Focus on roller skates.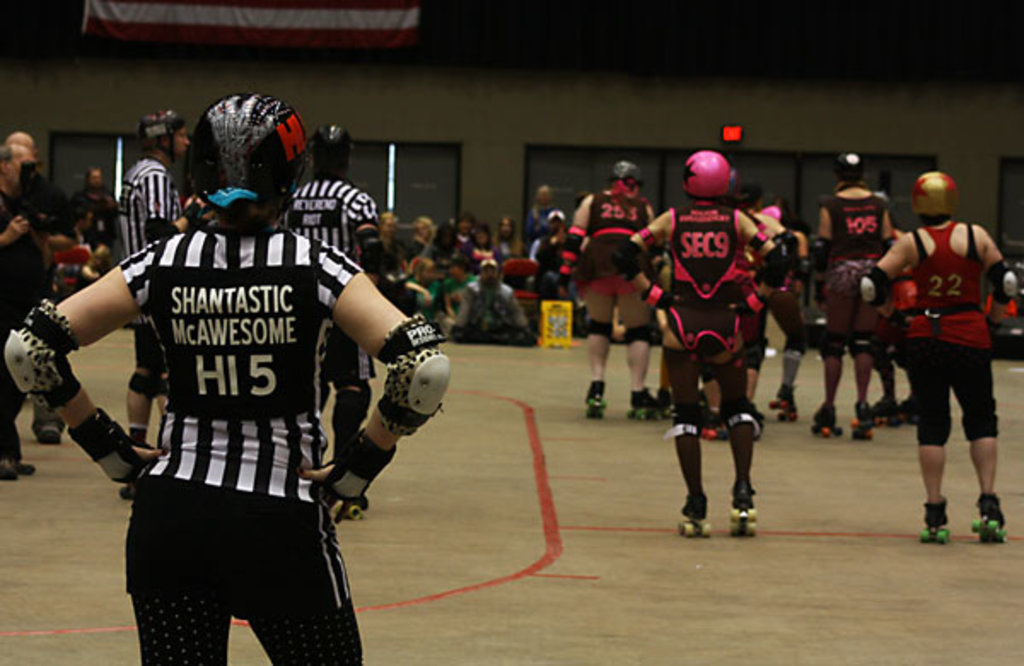
Focused at select_region(326, 500, 367, 523).
